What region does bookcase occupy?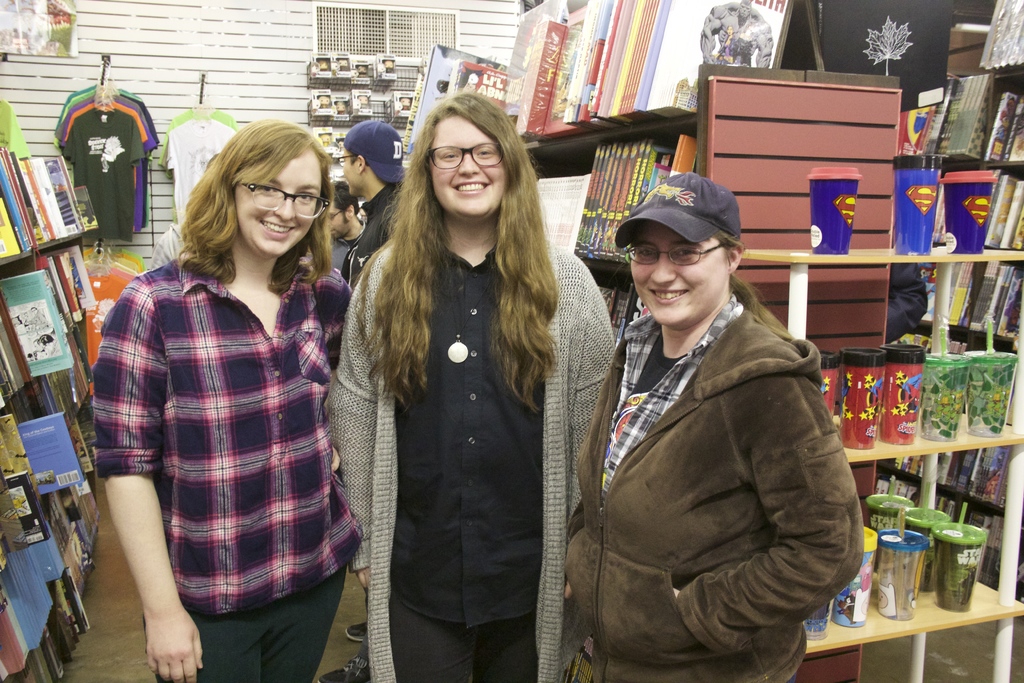
886/0/1023/607.
